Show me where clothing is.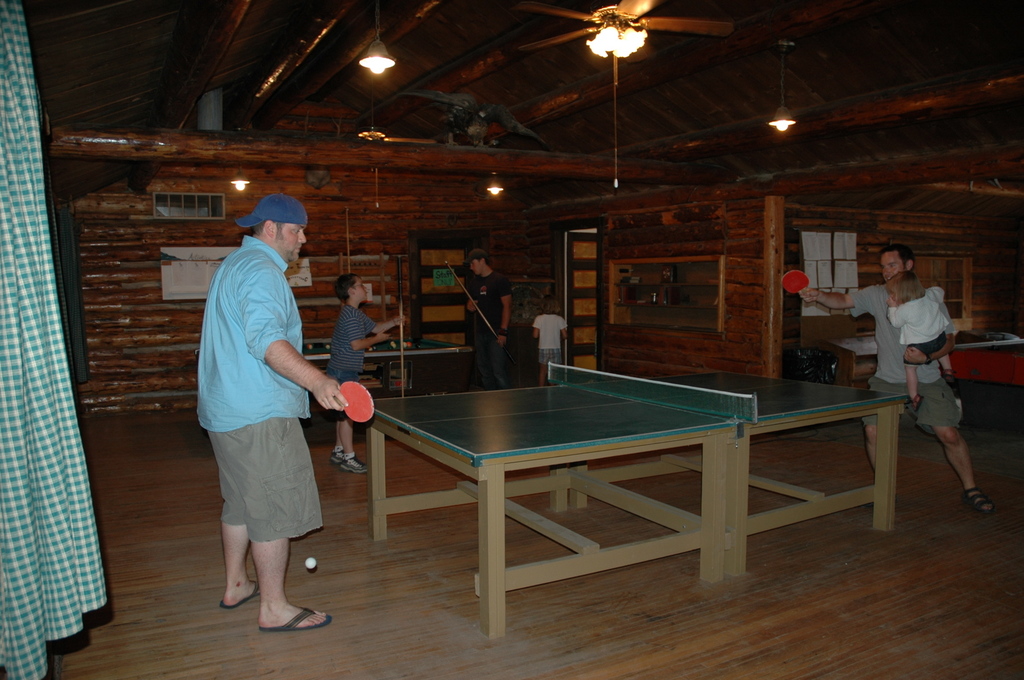
clothing is at locate(849, 283, 963, 437).
